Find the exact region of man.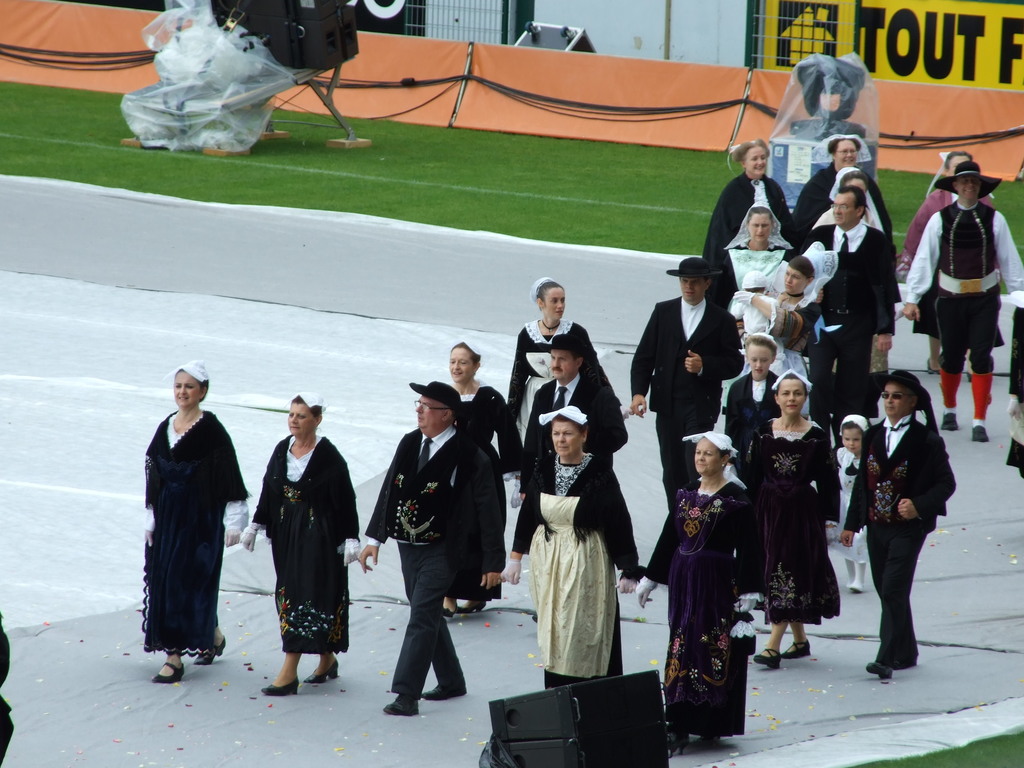
Exact region: BBox(797, 185, 891, 452).
